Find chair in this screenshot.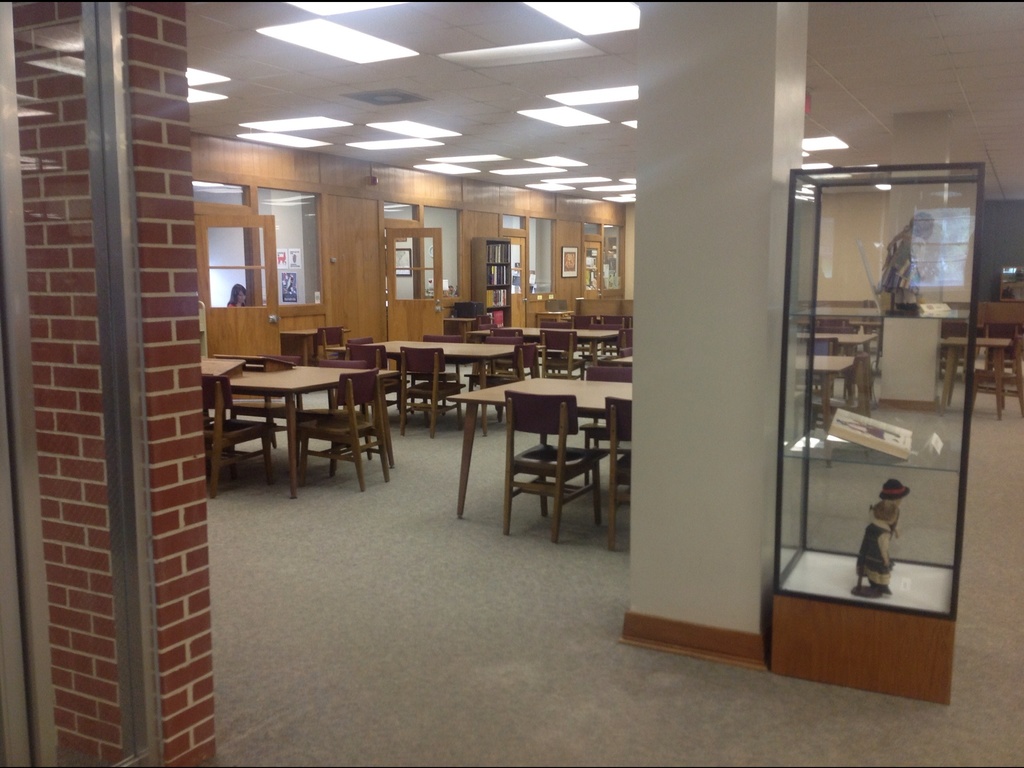
The bounding box for chair is bbox=[964, 335, 1023, 415].
